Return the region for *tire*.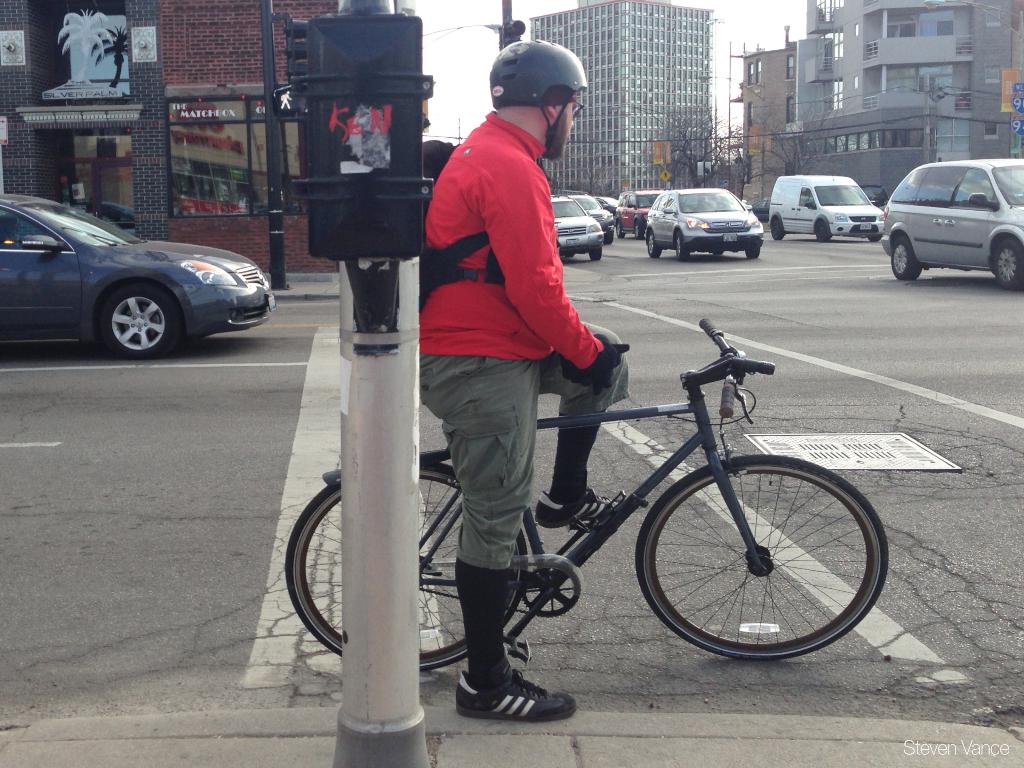
[x1=644, y1=231, x2=664, y2=259].
